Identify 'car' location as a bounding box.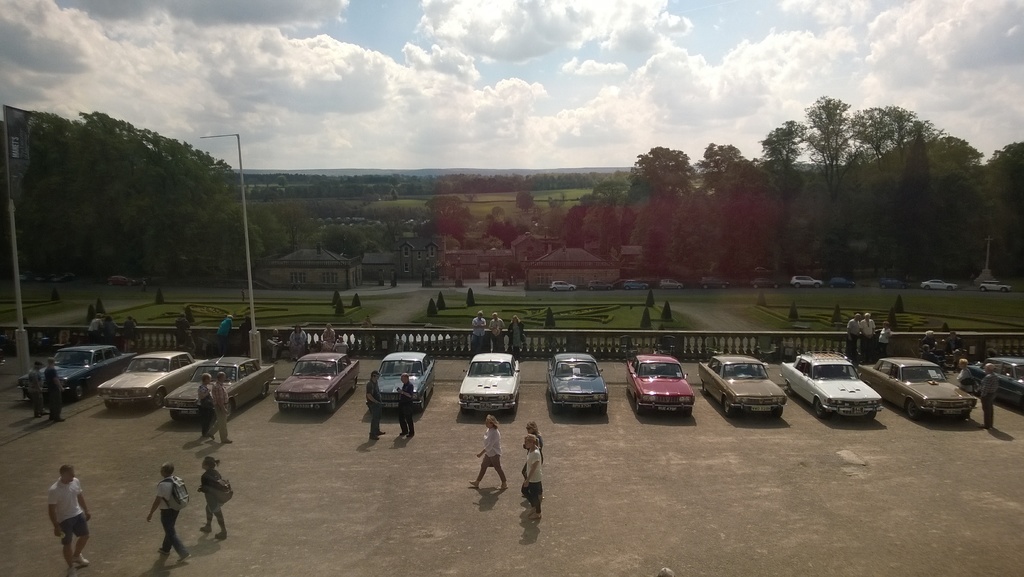
select_region(831, 276, 856, 286).
